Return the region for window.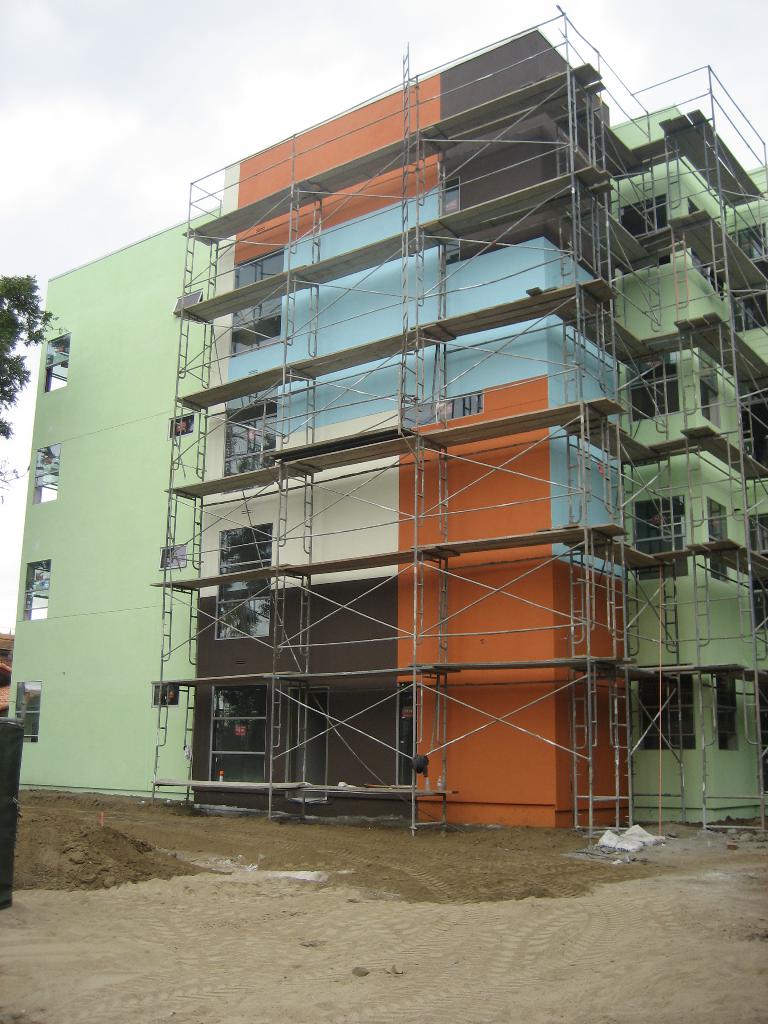
rect(173, 288, 203, 314).
